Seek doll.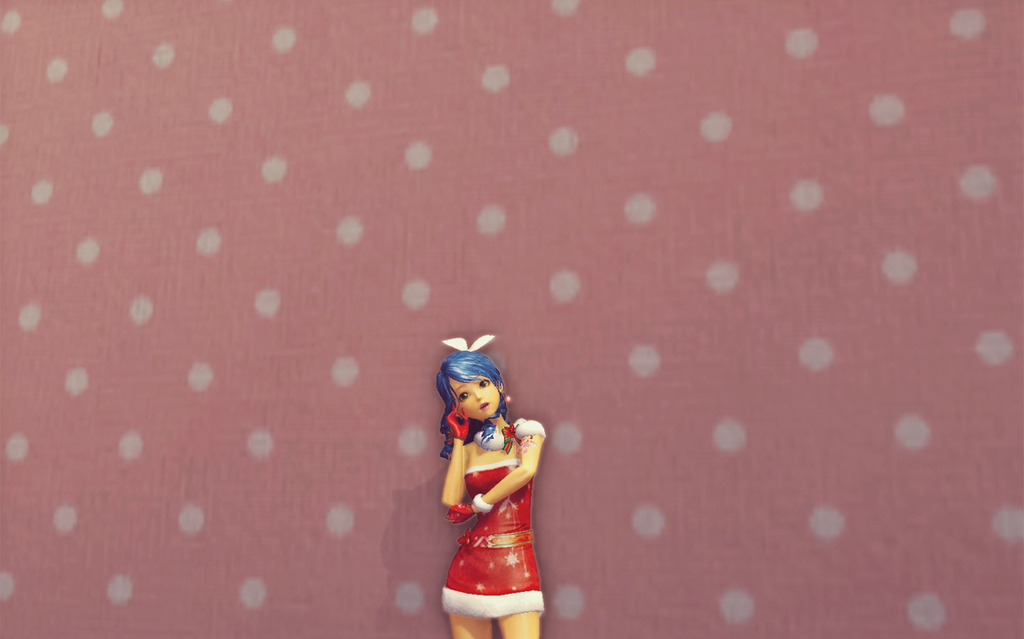
423,346,555,615.
